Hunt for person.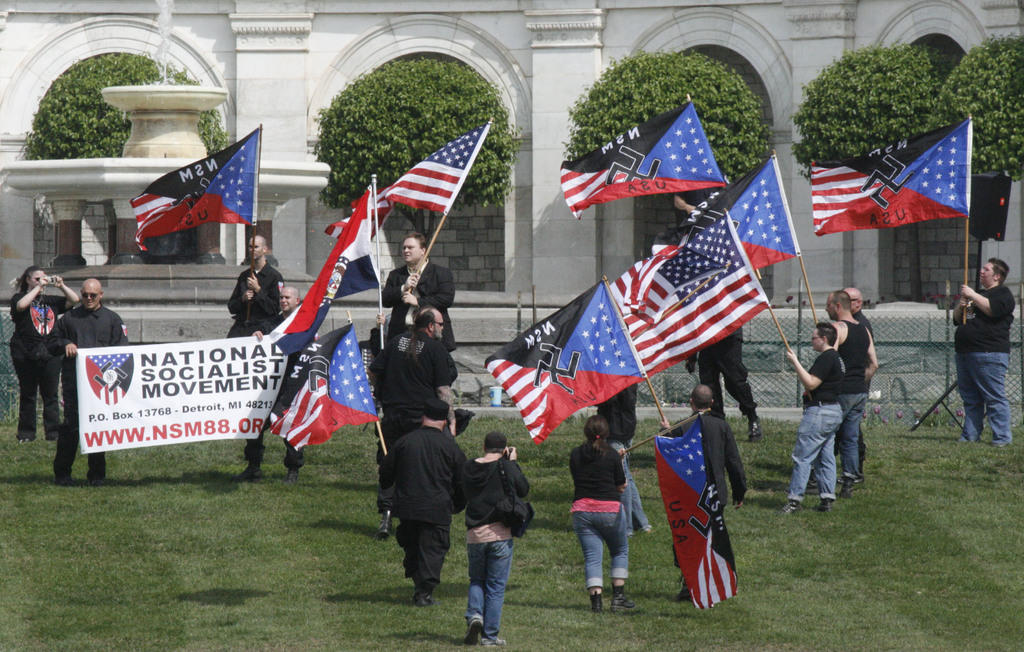
Hunted down at {"x1": 955, "y1": 257, "x2": 1014, "y2": 448}.
